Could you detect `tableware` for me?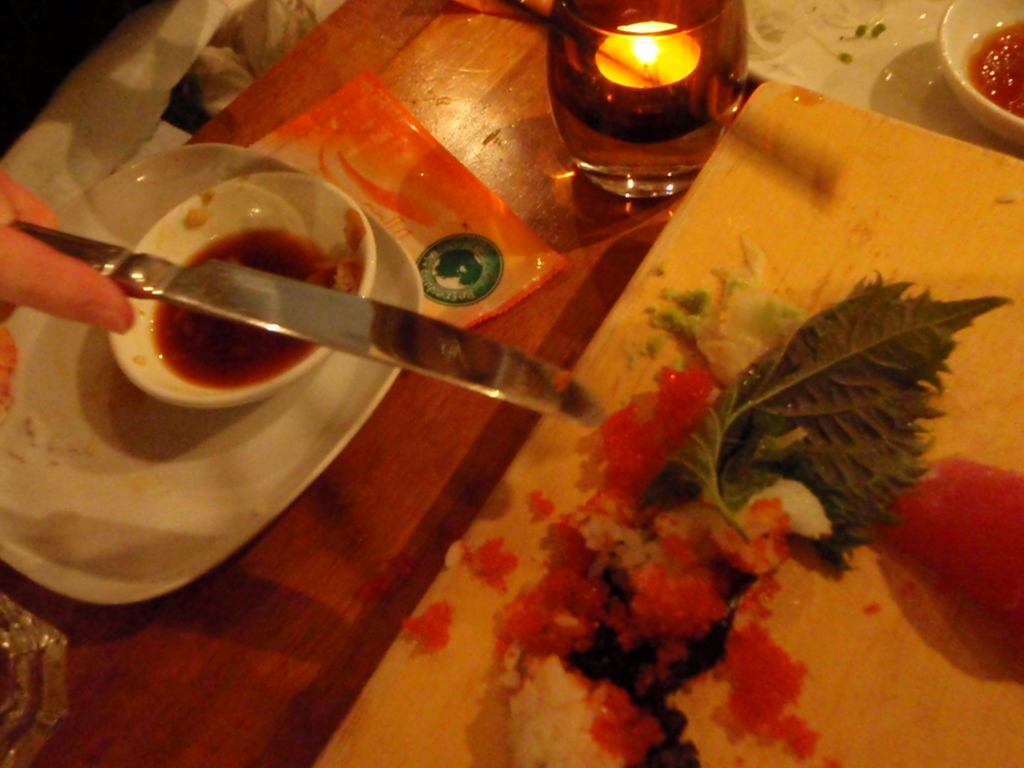
Detection result: <box>931,0,1023,148</box>.
